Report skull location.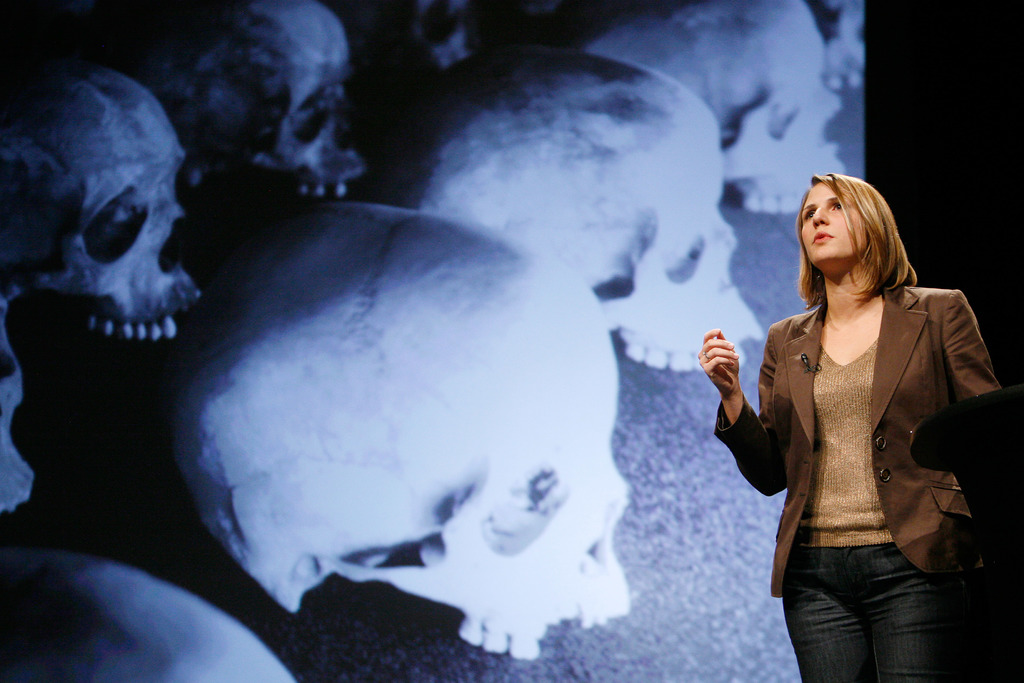
Report: 349, 46, 766, 370.
